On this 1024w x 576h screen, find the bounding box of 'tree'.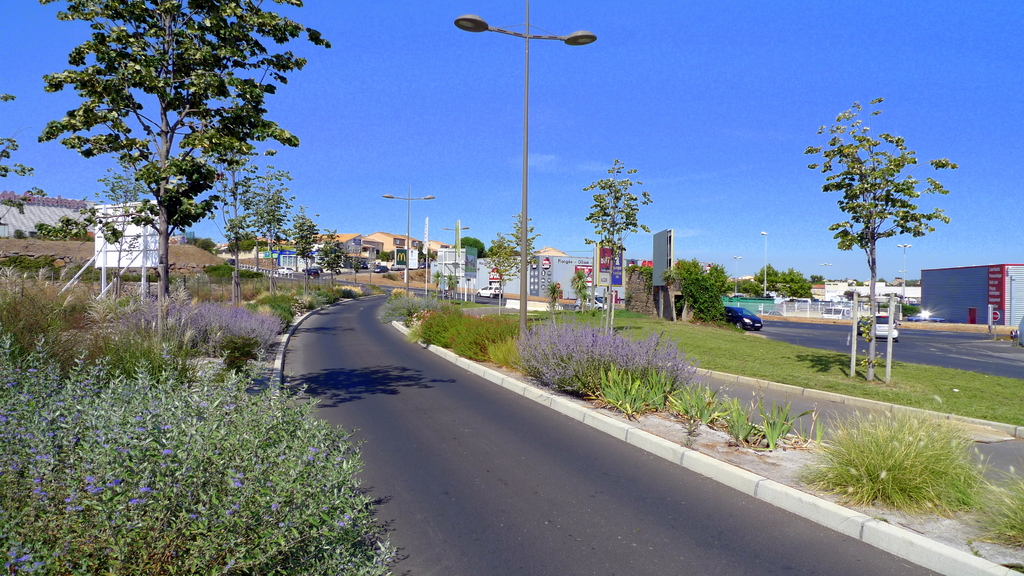
Bounding box: box(48, 1, 303, 335).
